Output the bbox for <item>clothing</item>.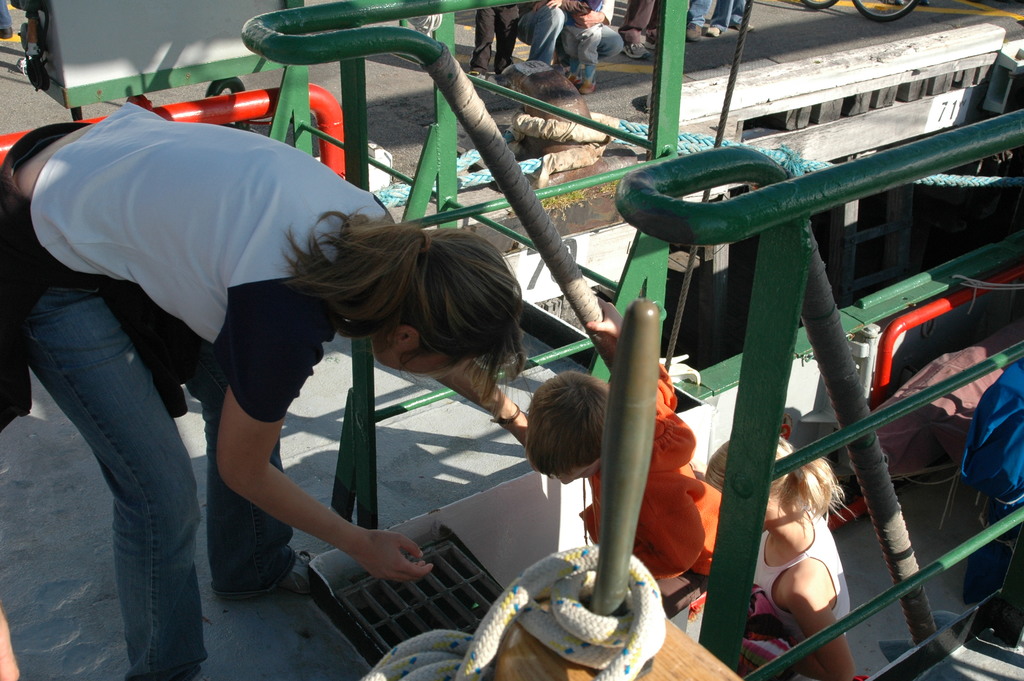
705/0/753/35.
